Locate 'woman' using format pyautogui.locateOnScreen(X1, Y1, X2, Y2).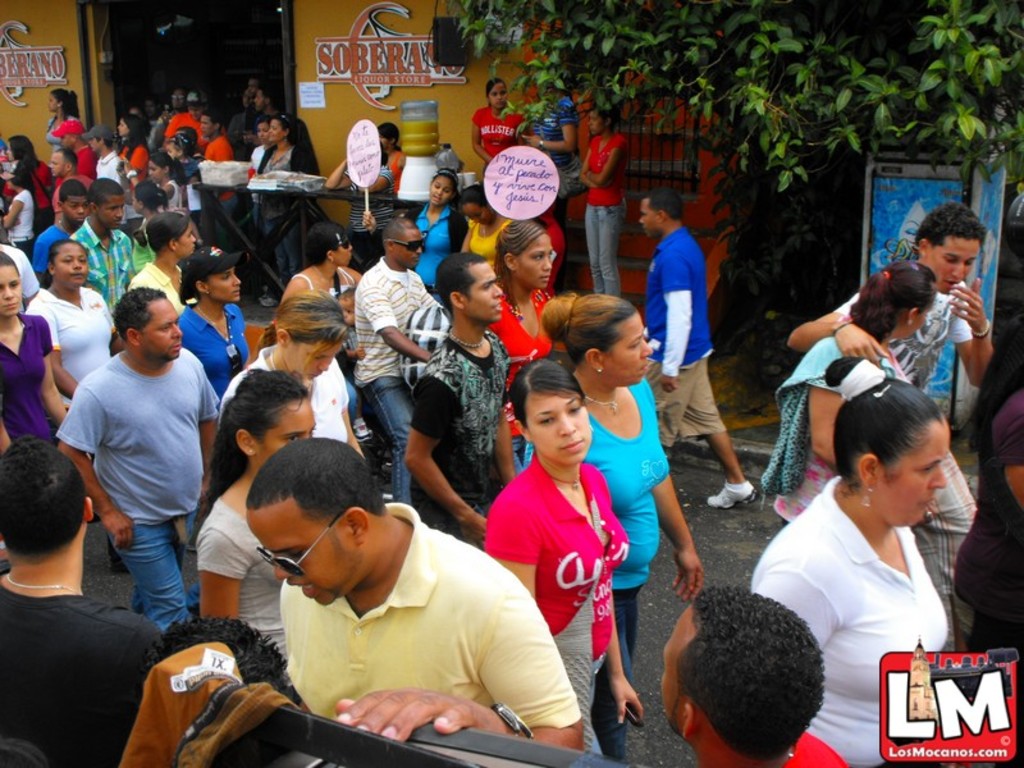
pyautogui.locateOnScreen(470, 77, 526, 172).
